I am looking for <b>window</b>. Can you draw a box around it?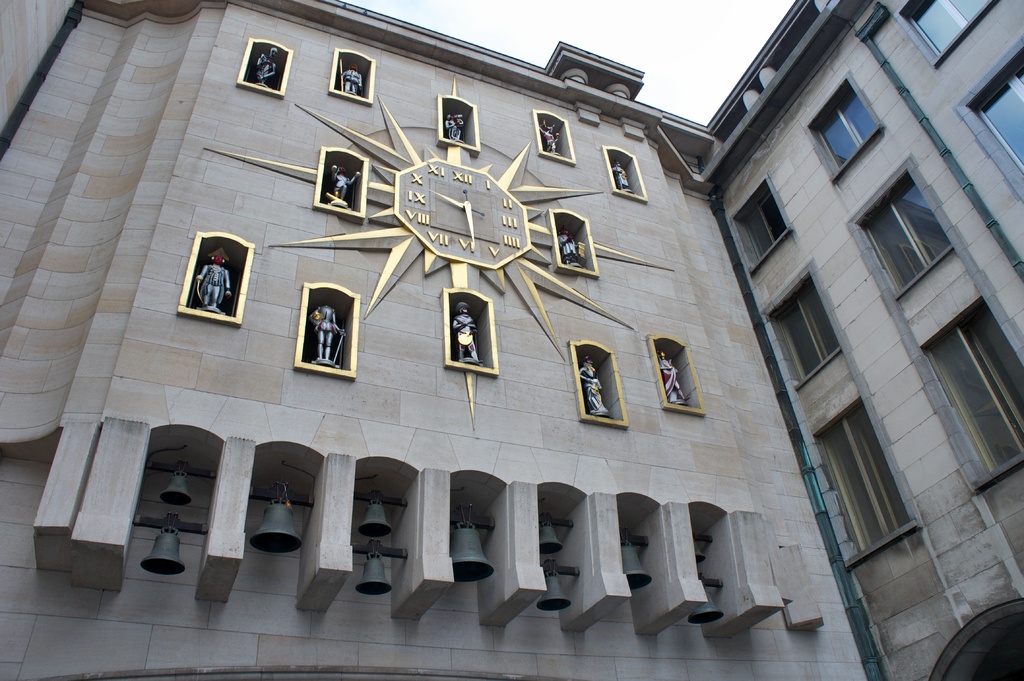
Sure, the bounding box is BBox(918, 301, 1023, 476).
